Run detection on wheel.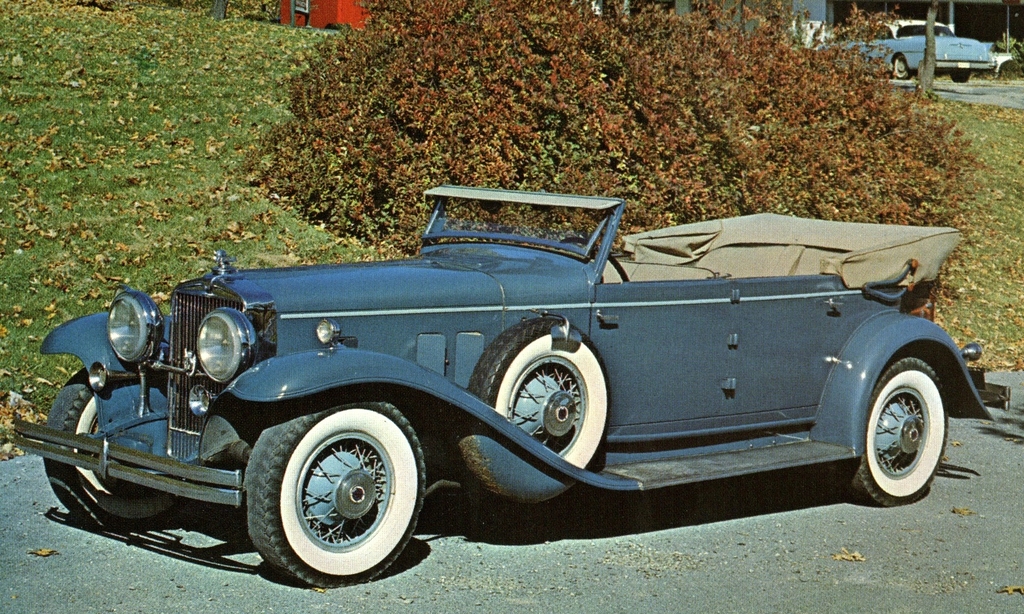
Result: (left=465, top=316, right=609, bottom=472).
